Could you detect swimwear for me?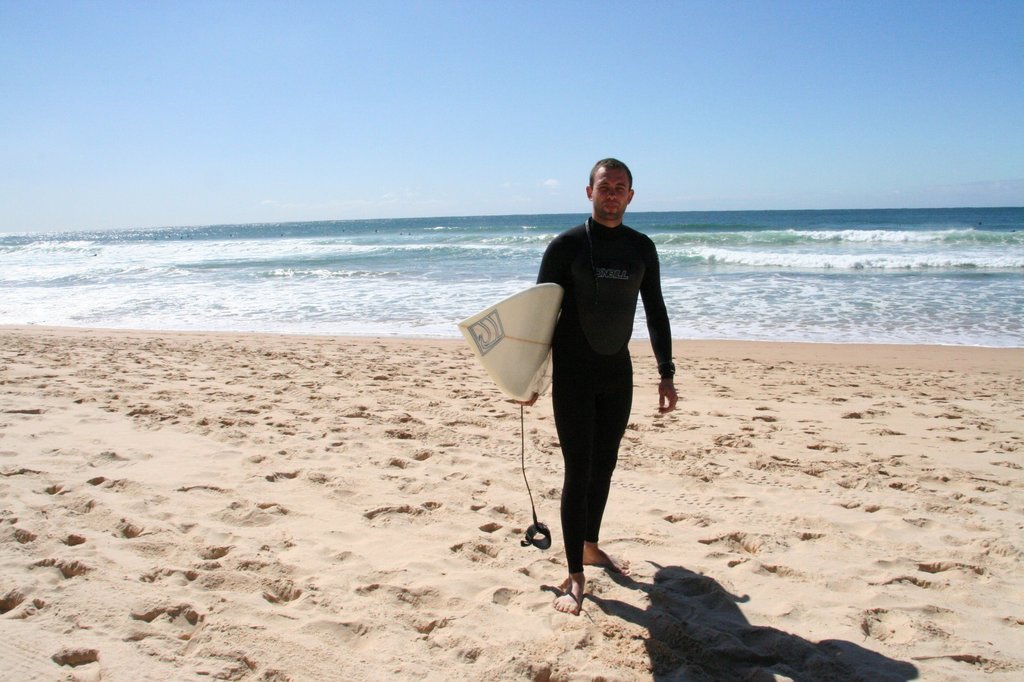
Detection result: [x1=532, y1=212, x2=678, y2=566].
